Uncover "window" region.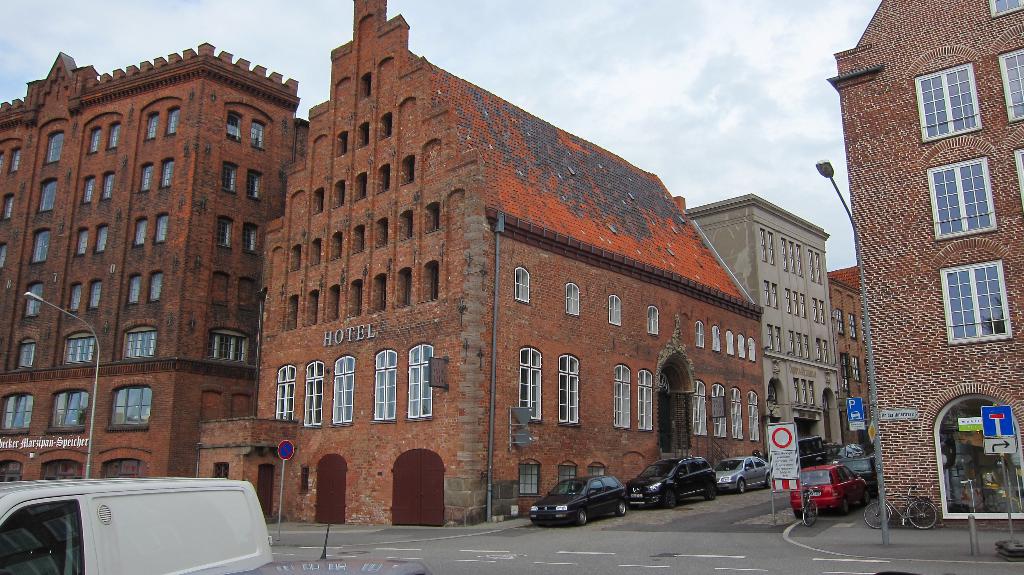
Uncovered: <box>320,282,345,328</box>.
